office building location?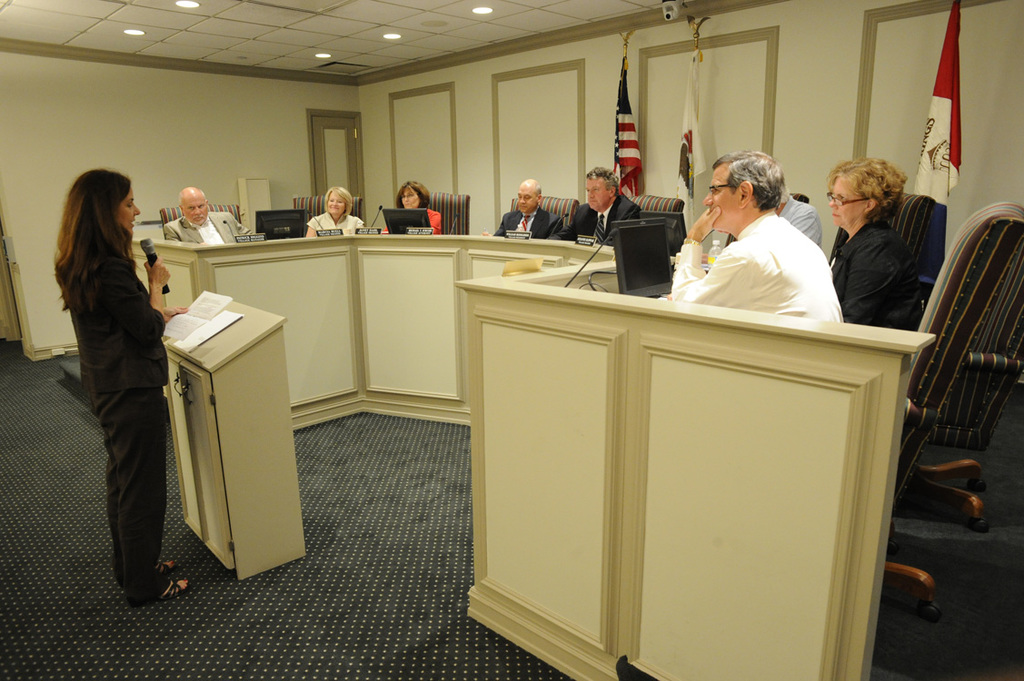
bbox(9, 25, 947, 650)
